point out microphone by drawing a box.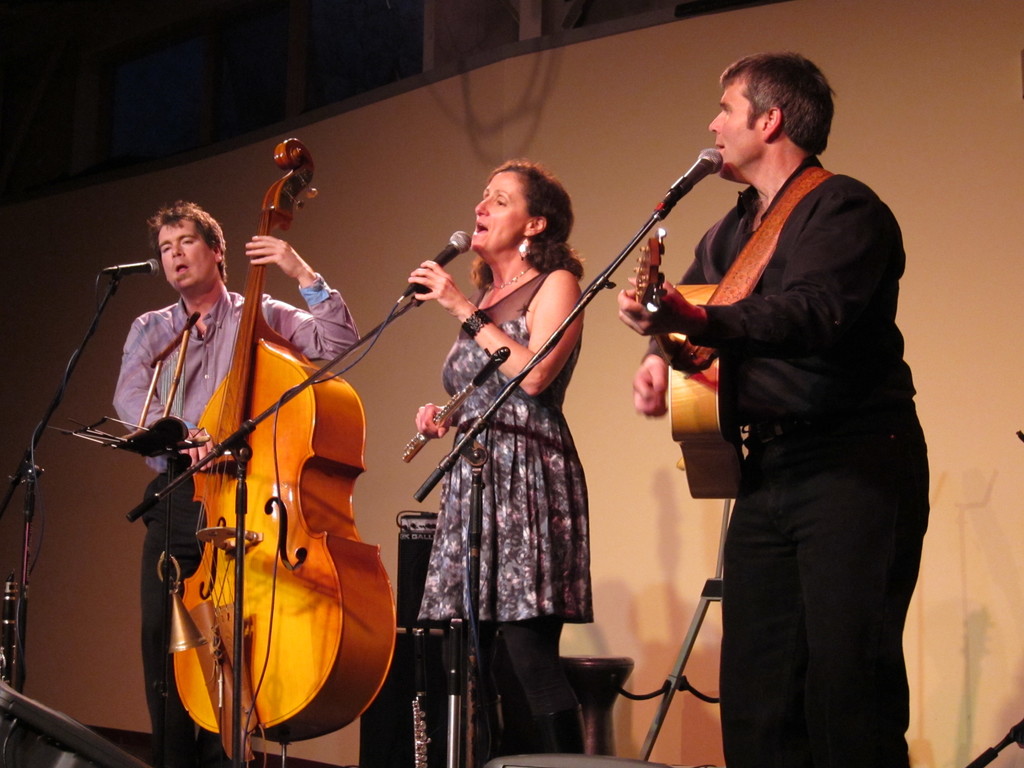
rect(397, 233, 470, 301).
